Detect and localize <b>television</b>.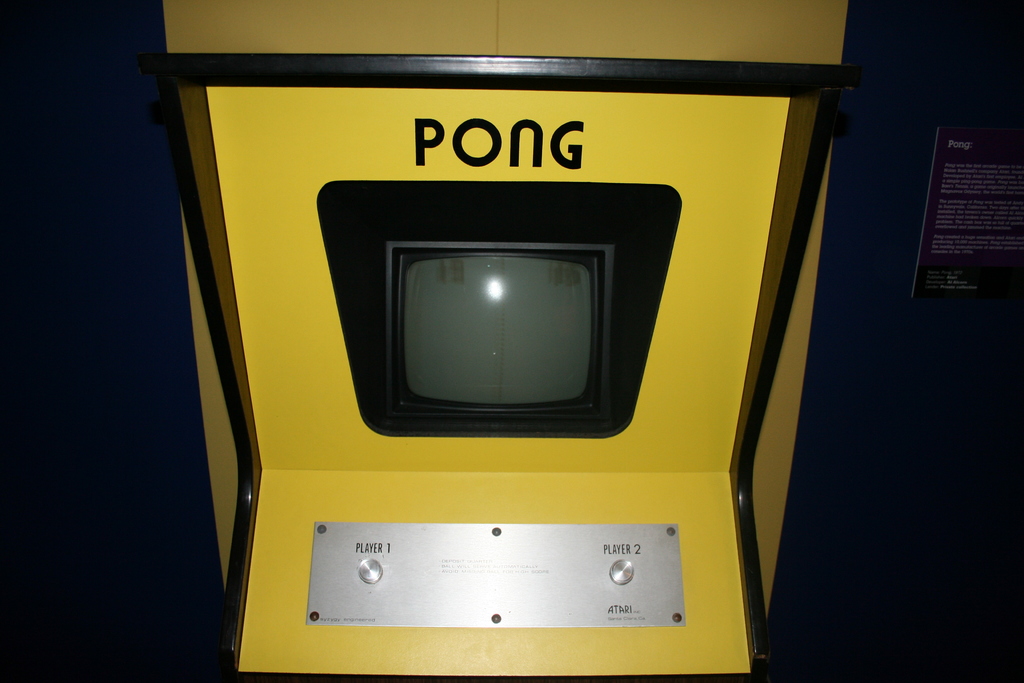
Localized at {"x1": 381, "y1": 231, "x2": 647, "y2": 429}.
